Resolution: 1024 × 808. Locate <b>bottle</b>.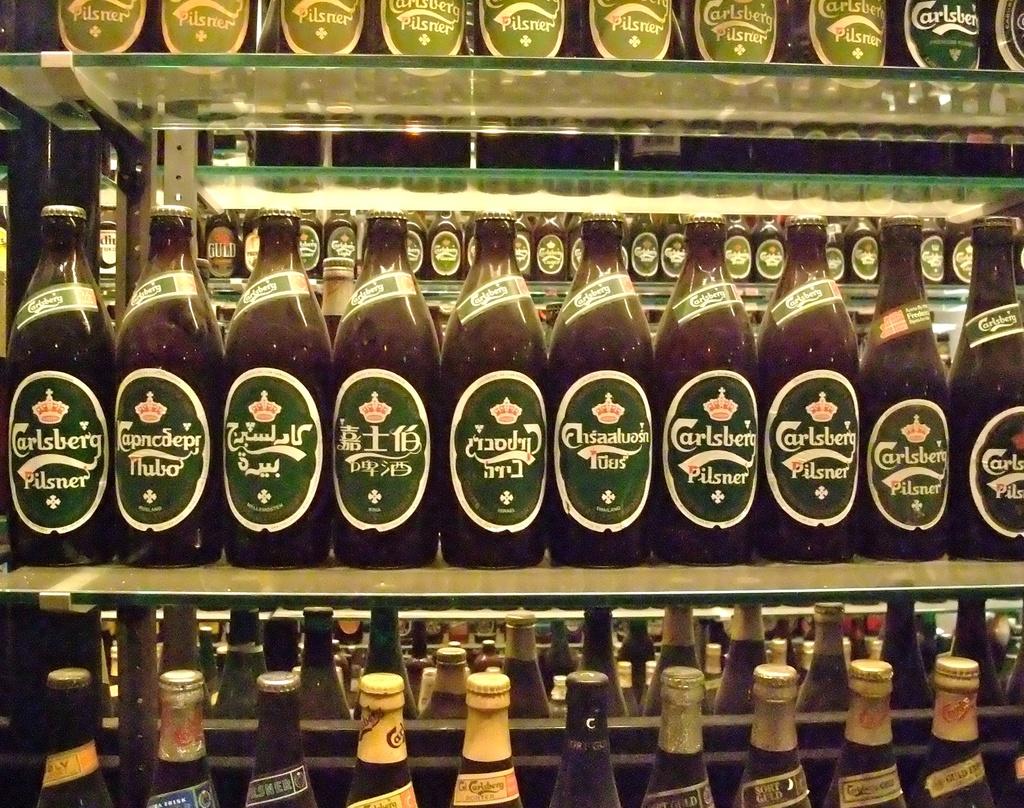
bbox=(628, 212, 661, 287).
